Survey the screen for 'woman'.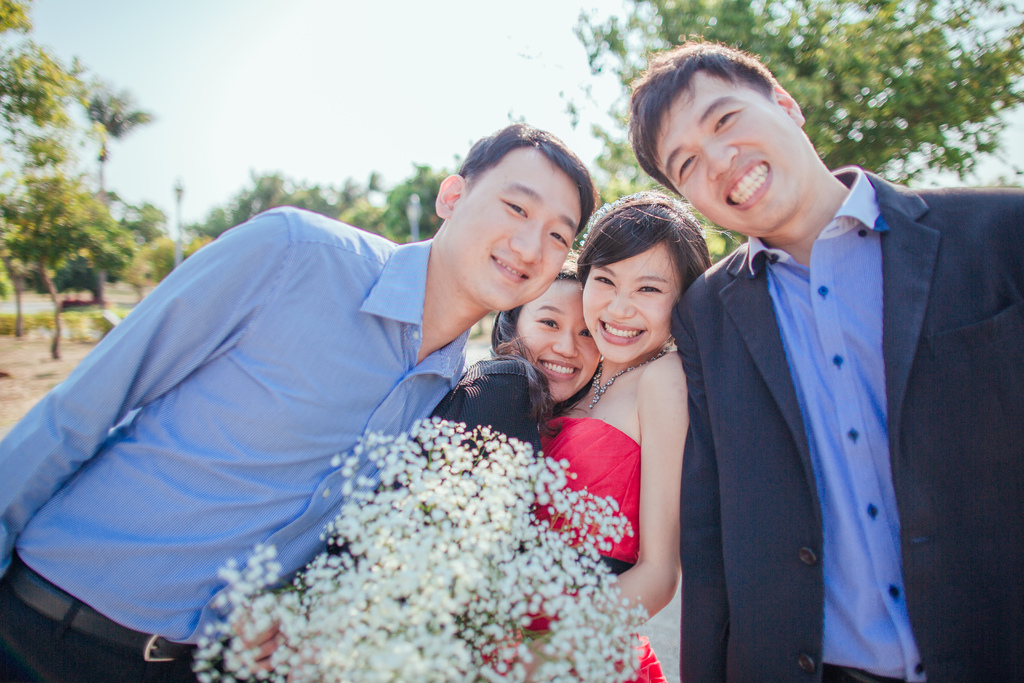
Survey found: locate(436, 251, 602, 488).
